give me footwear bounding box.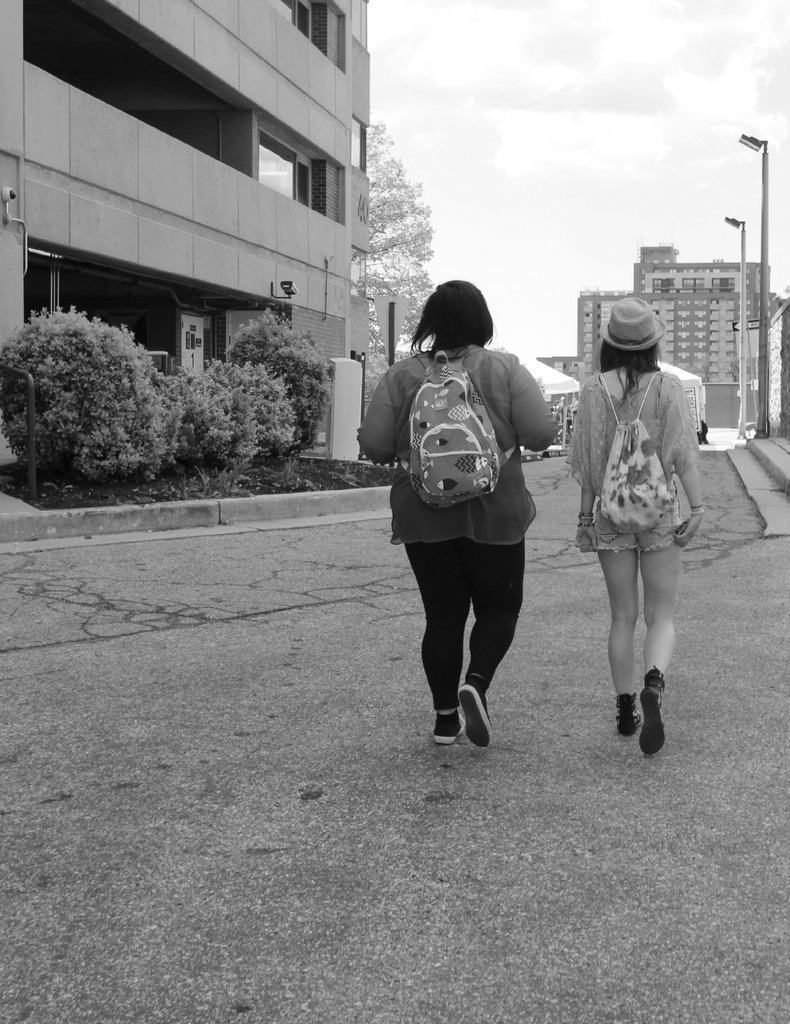
pyautogui.locateOnScreen(623, 671, 689, 749).
